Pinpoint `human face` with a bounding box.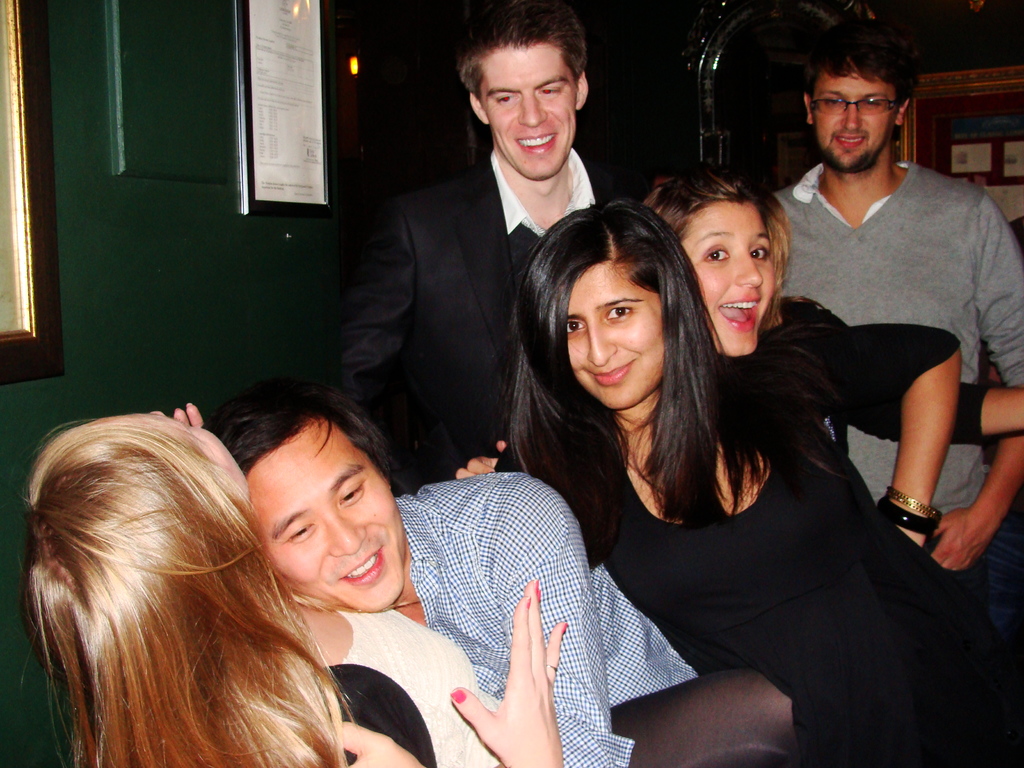
(682,200,774,359).
